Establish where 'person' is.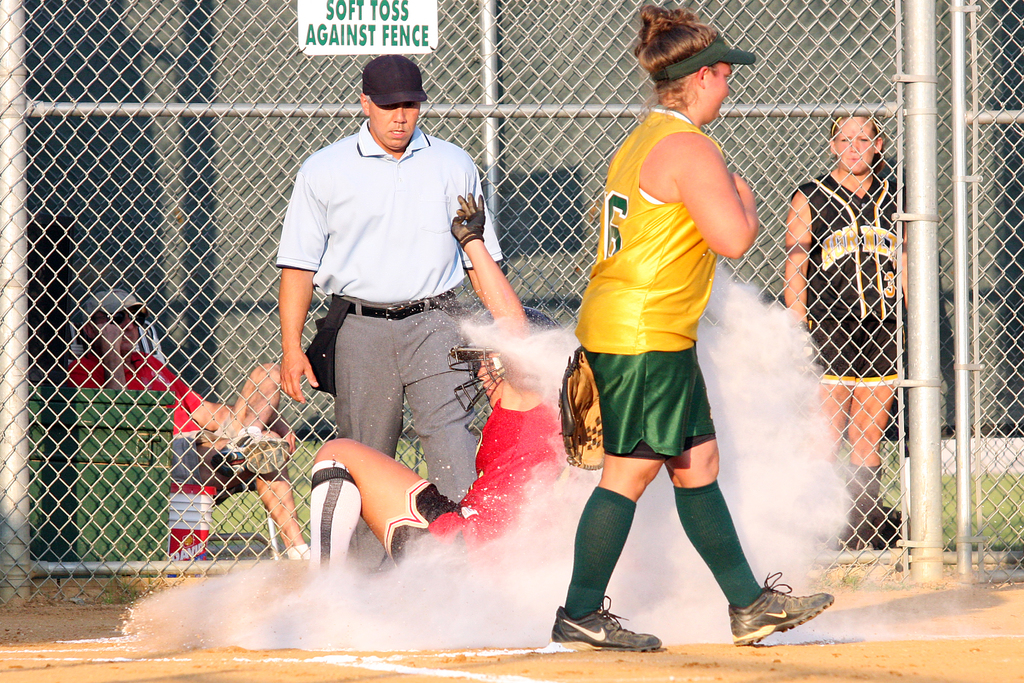
Established at locate(279, 55, 500, 583).
